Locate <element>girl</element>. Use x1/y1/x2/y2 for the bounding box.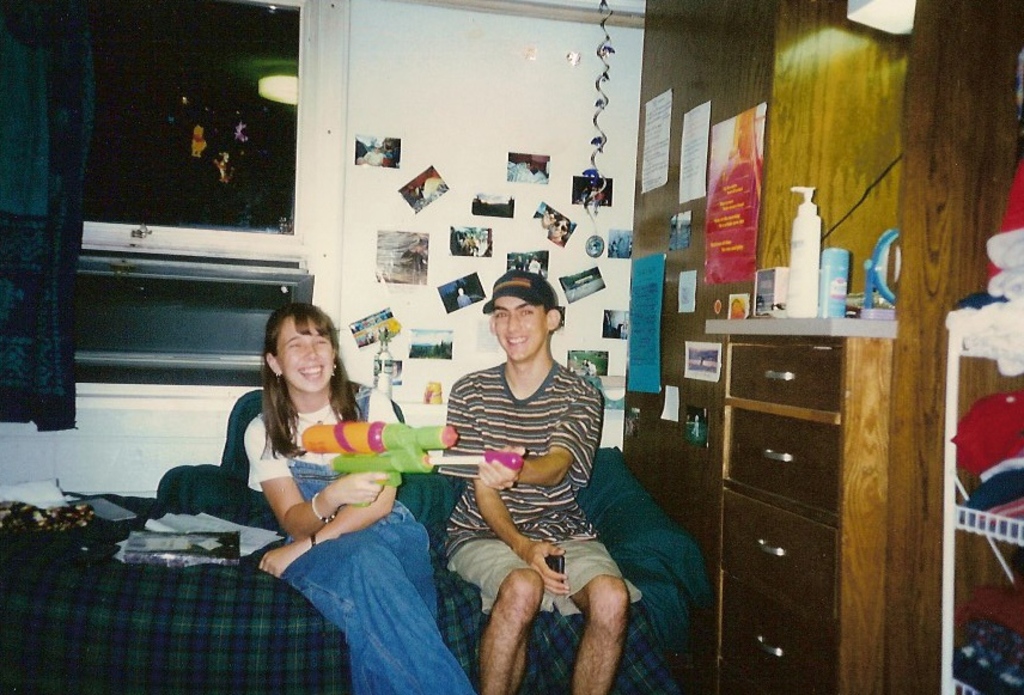
242/304/483/694.
